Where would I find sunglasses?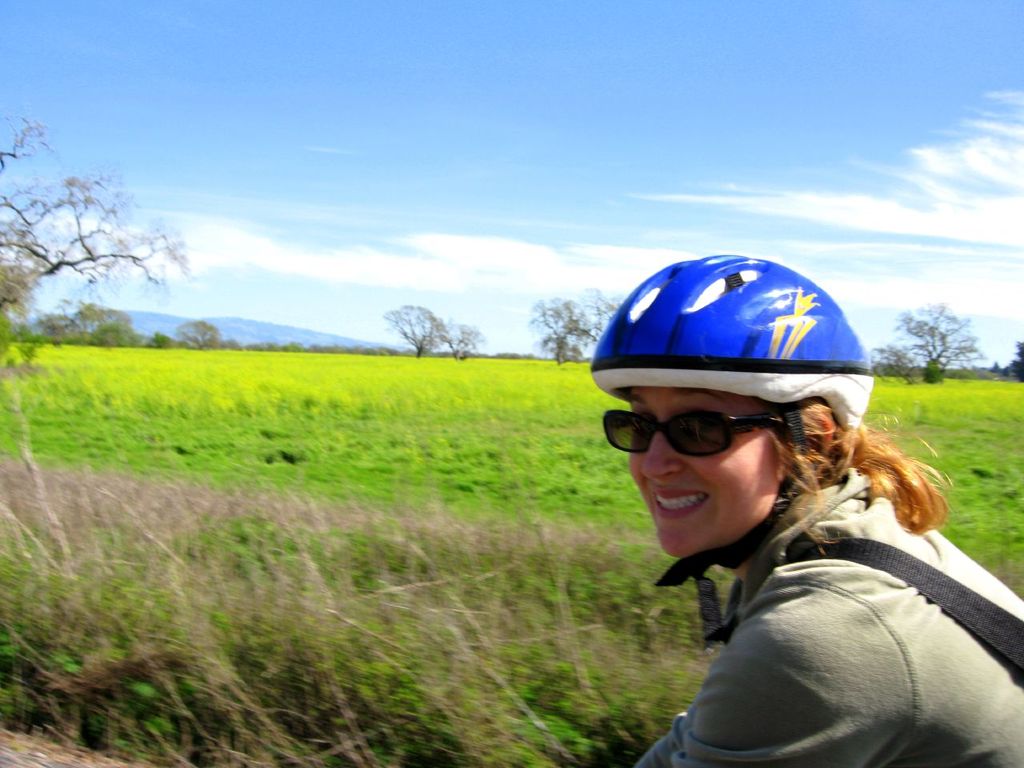
At 601/406/782/458.
